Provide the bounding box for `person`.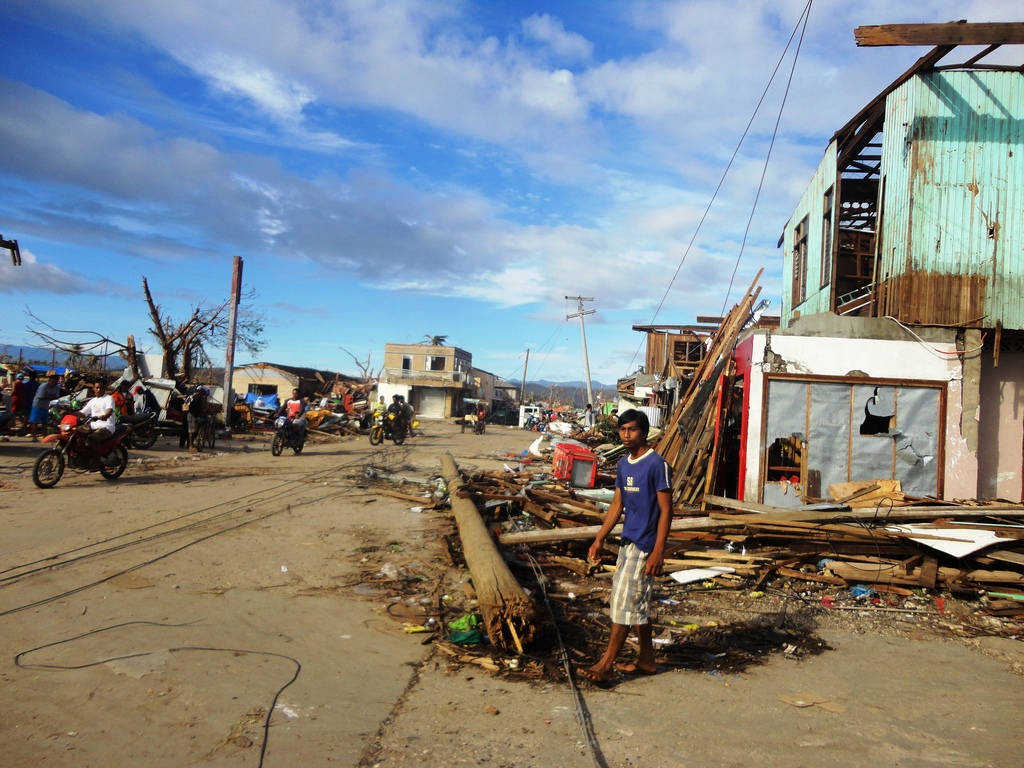
{"left": 385, "top": 388, "right": 401, "bottom": 442}.
